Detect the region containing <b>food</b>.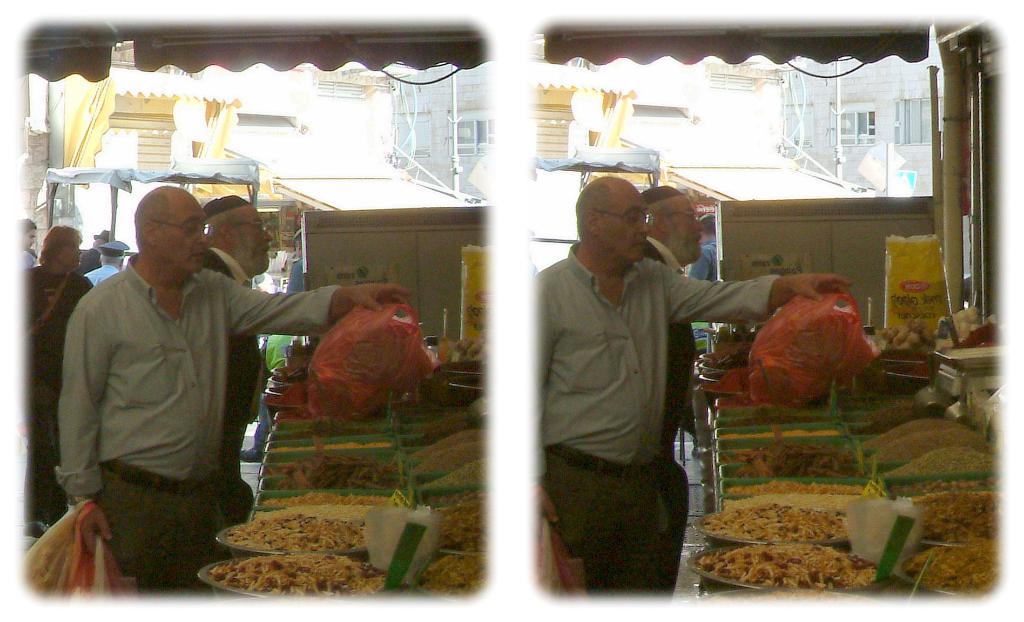
(261, 503, 374, 528).
